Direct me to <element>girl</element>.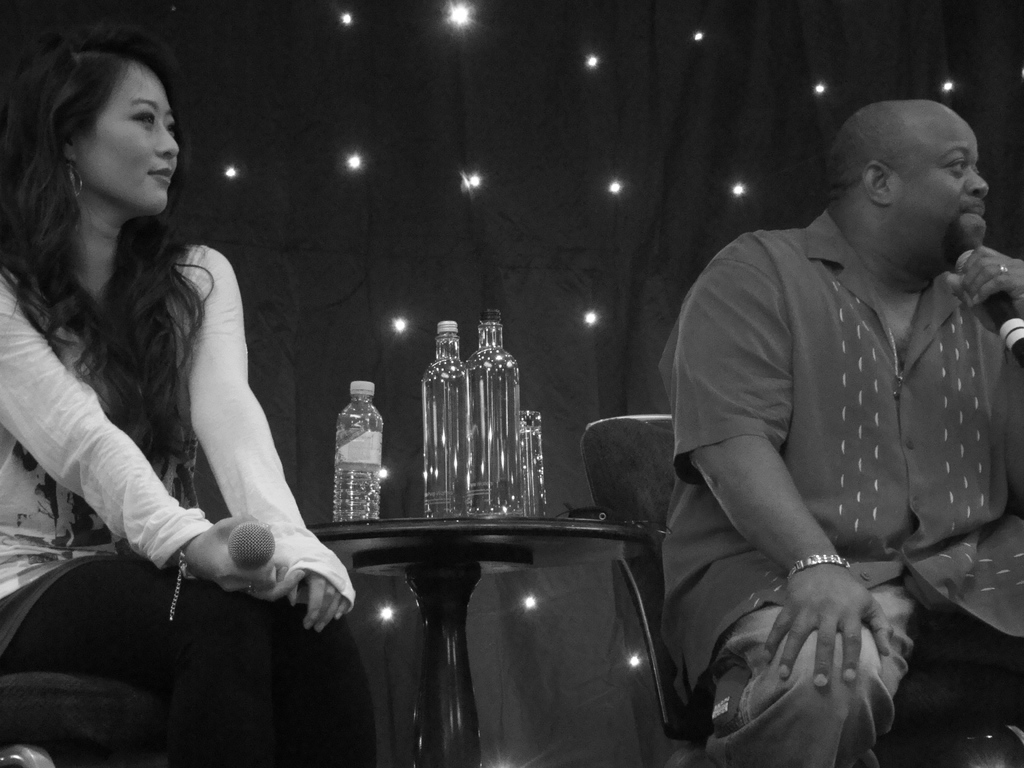
Direction: 0, 15, 381, 763.
